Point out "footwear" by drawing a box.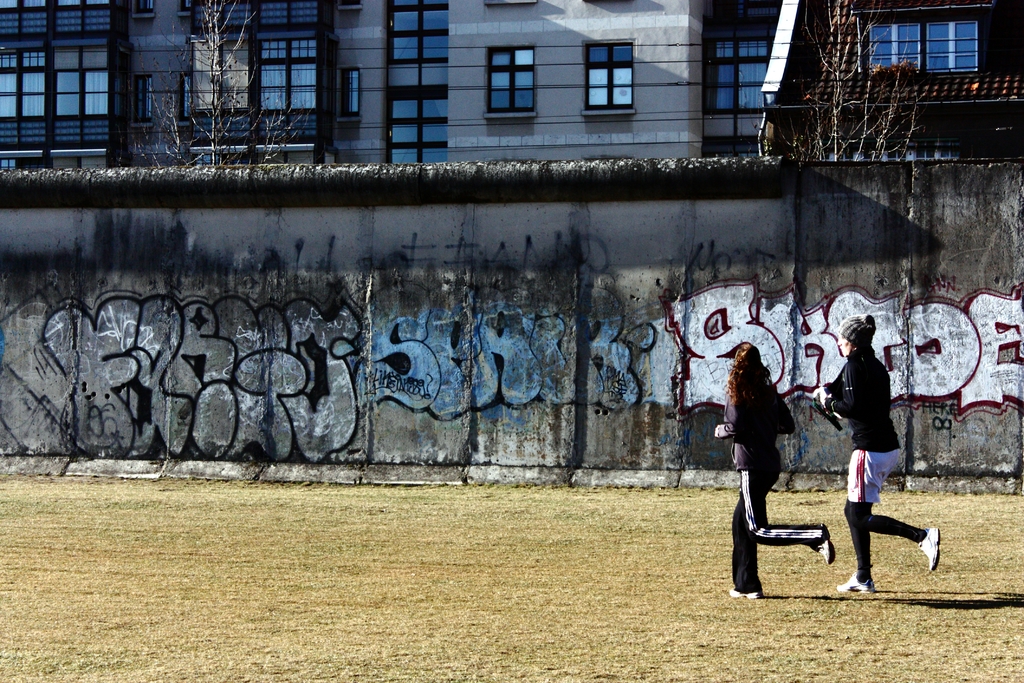
locate(818, 534, 836, 569).
